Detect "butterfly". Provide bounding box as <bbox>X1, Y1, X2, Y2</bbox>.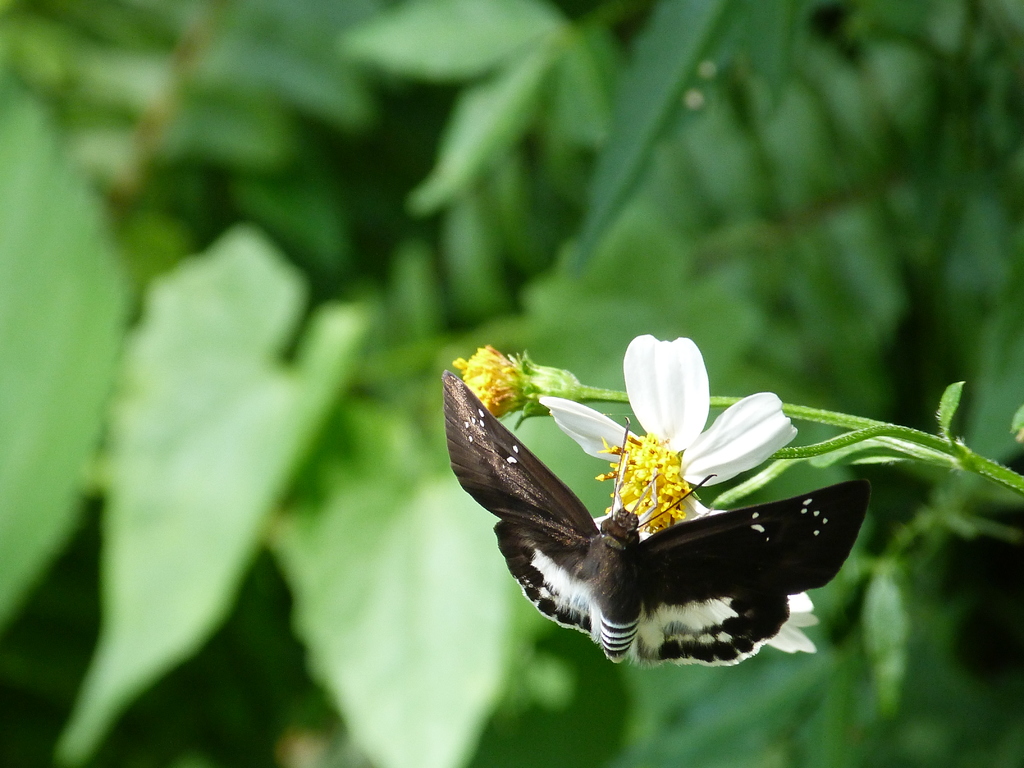
<bbox>454, 337, 867, 671</bbox>.
